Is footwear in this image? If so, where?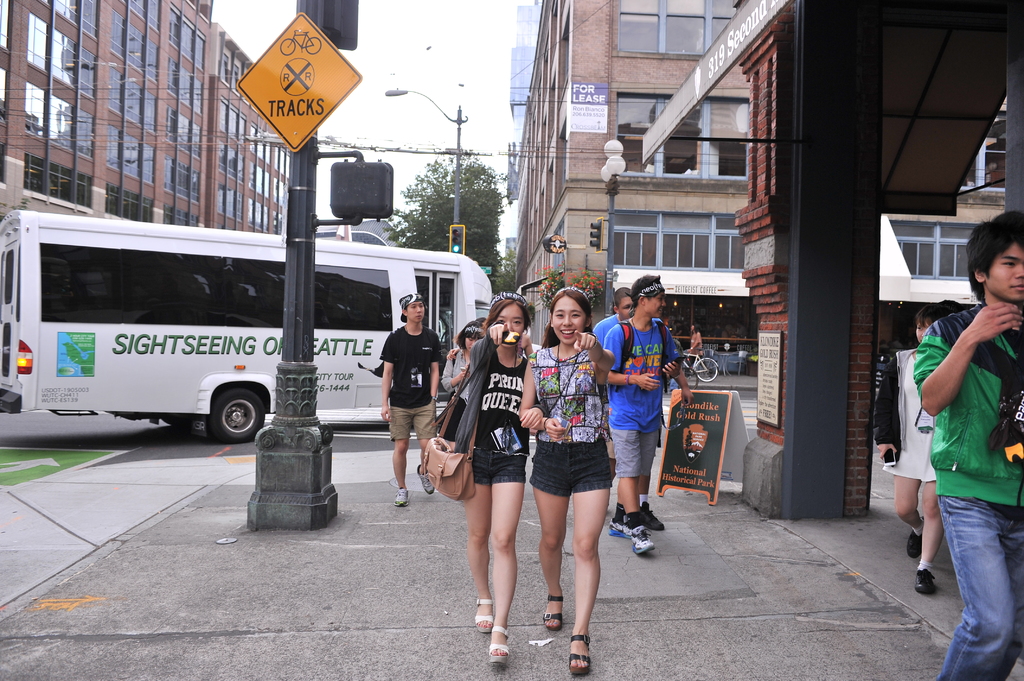
Yes, at x1=907, y1=517, x2=924, y2=558.
